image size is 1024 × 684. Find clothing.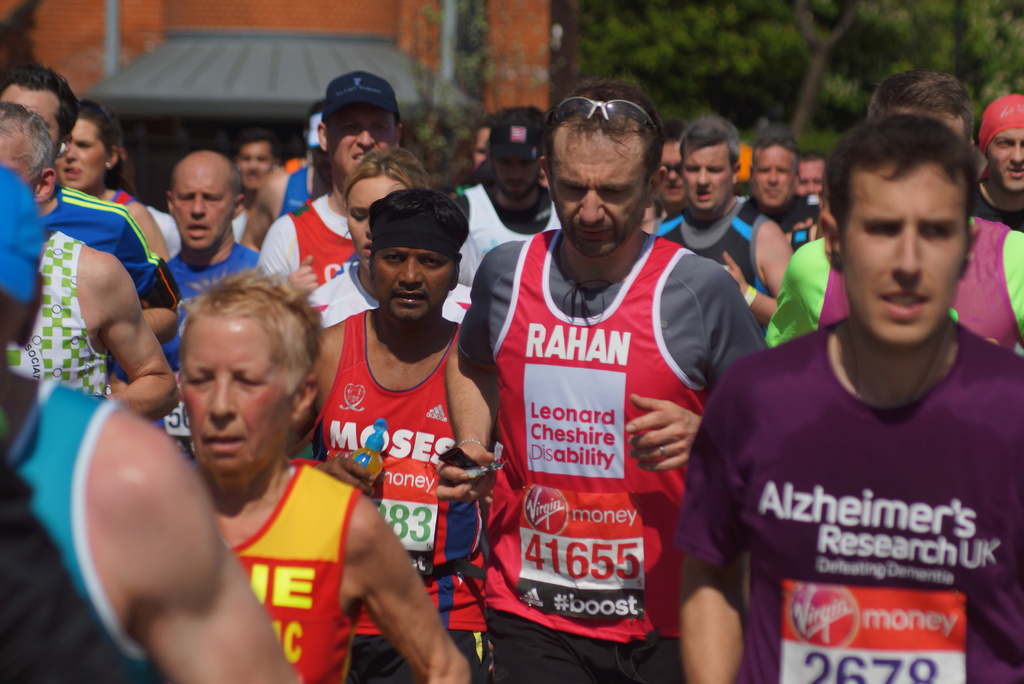
(left=0, top=165, right=50, bottom=311).
